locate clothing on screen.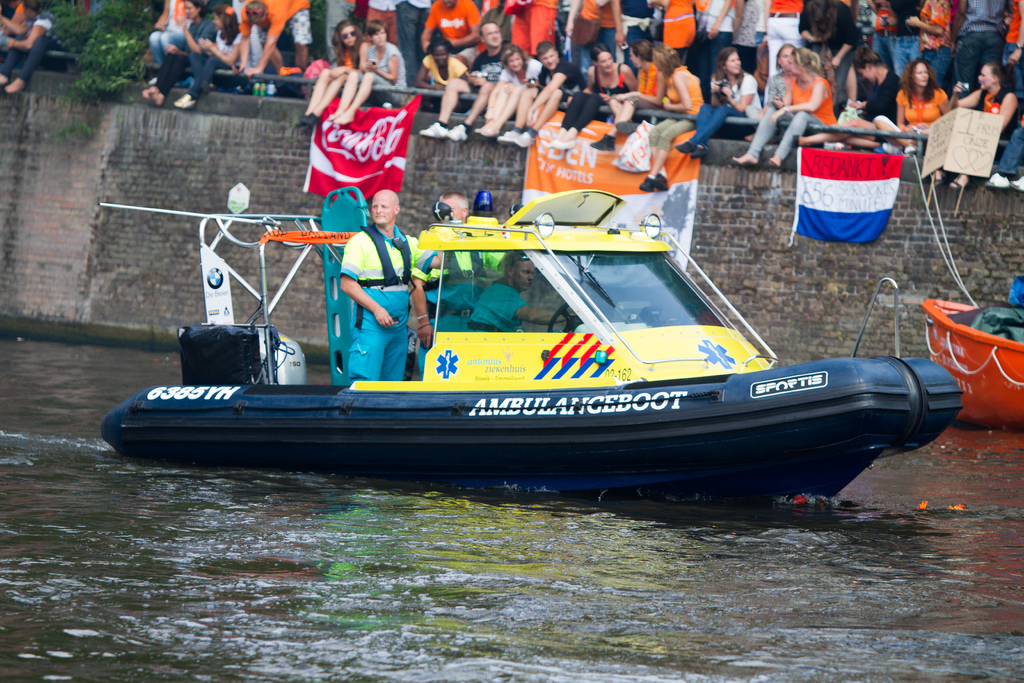
On screen at bbox(646, 63, 706, 154).
